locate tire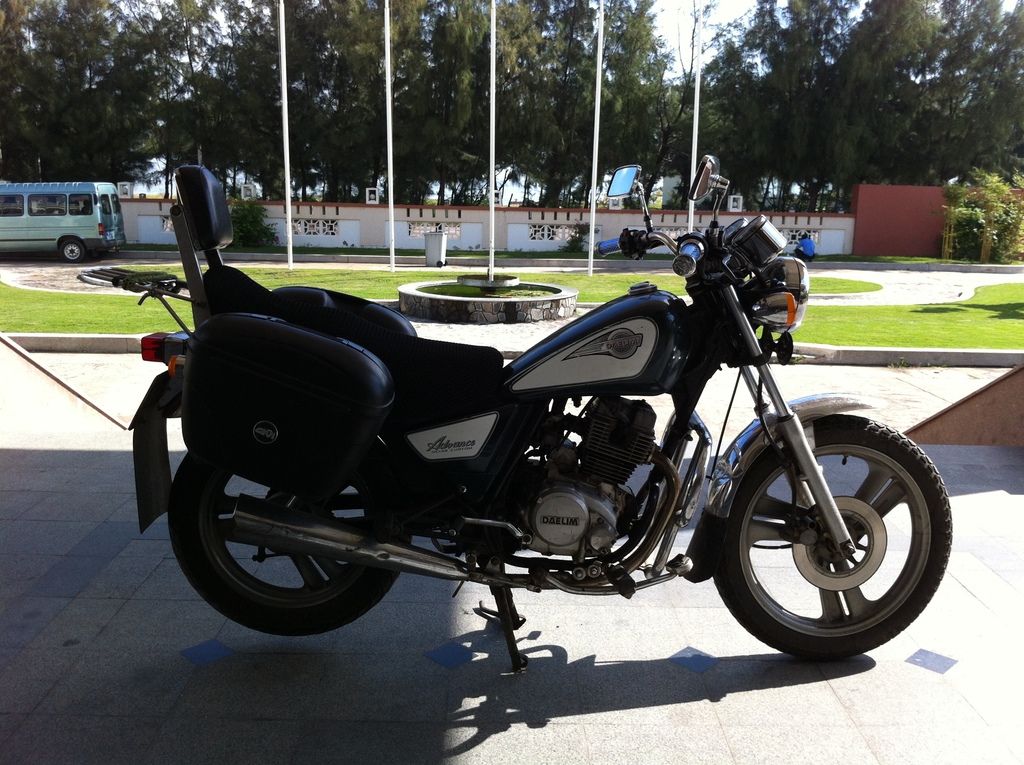
167 437 412 636
